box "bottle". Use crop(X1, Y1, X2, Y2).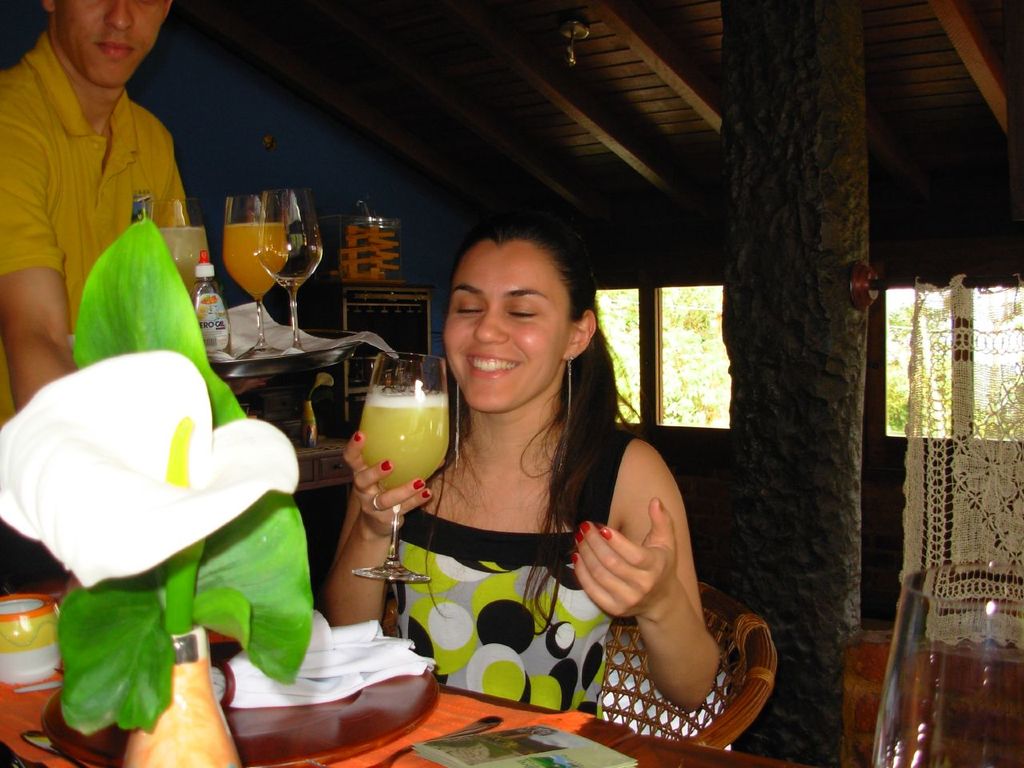
crop(193, 250, 234, 354).
